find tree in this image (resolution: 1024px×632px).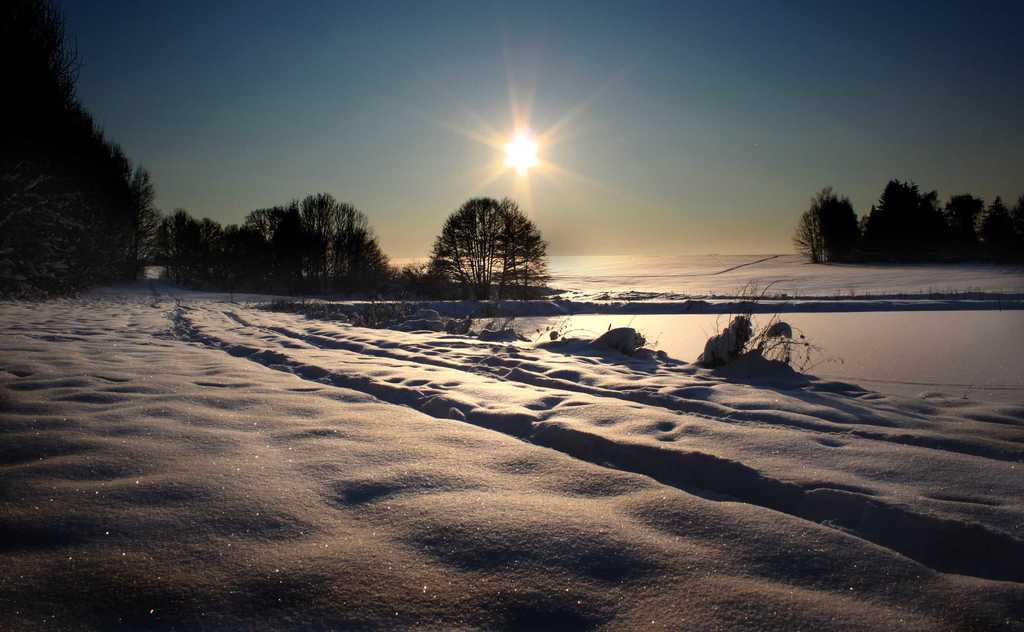
[x1=236, y1=203, x2=311, y2=292].
